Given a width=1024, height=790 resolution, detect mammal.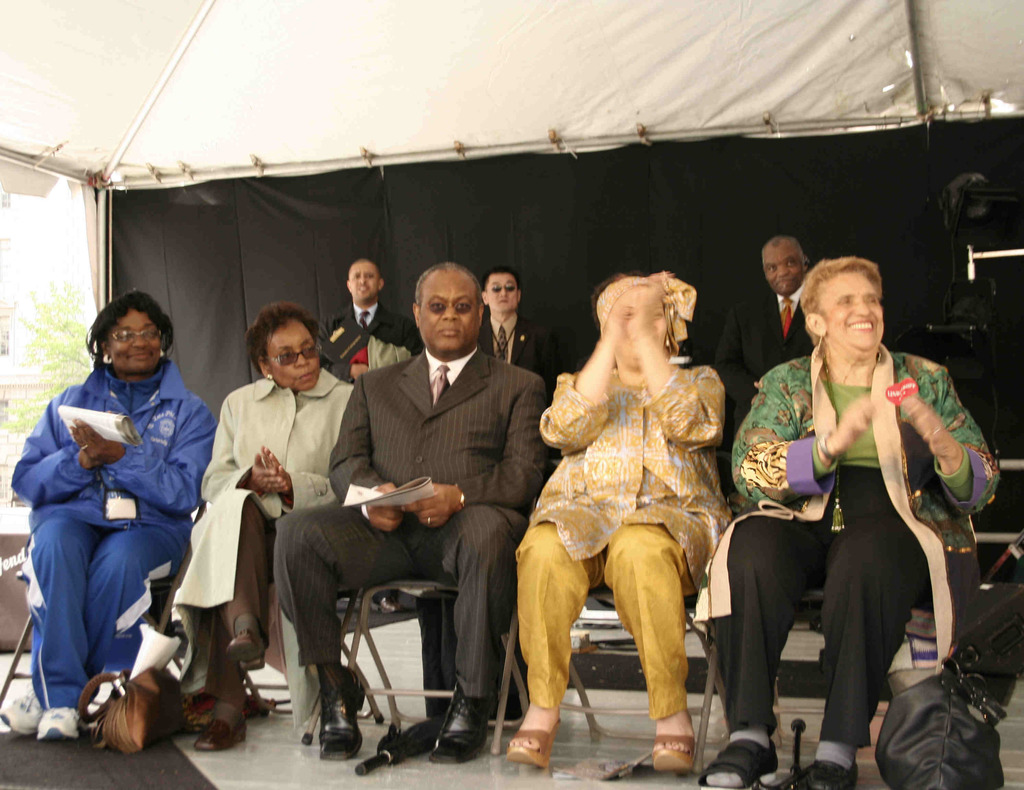
[478,269,557,389].
